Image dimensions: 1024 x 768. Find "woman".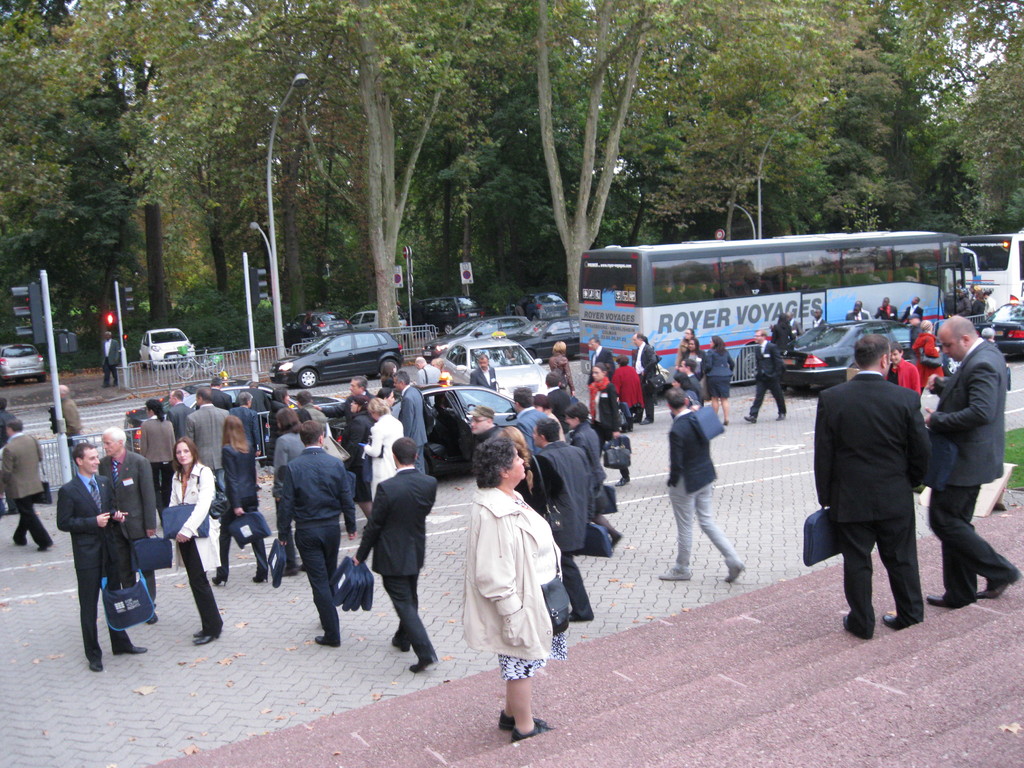
(701,333,739,425).
